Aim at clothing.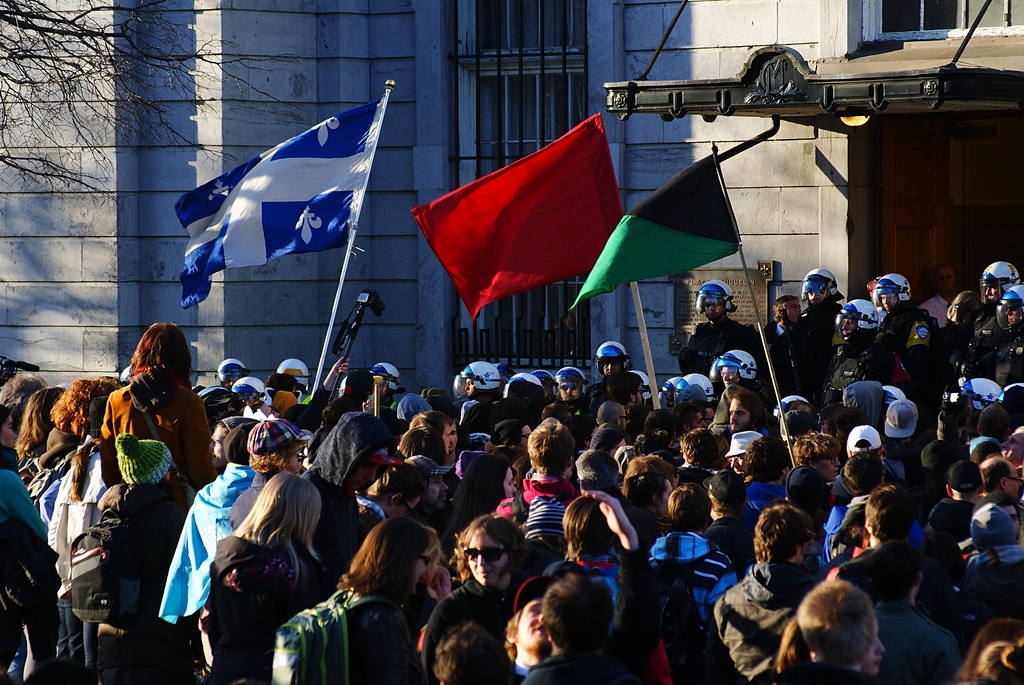
Aimed at x1=738 y1=475 x2=785 y2=513.
